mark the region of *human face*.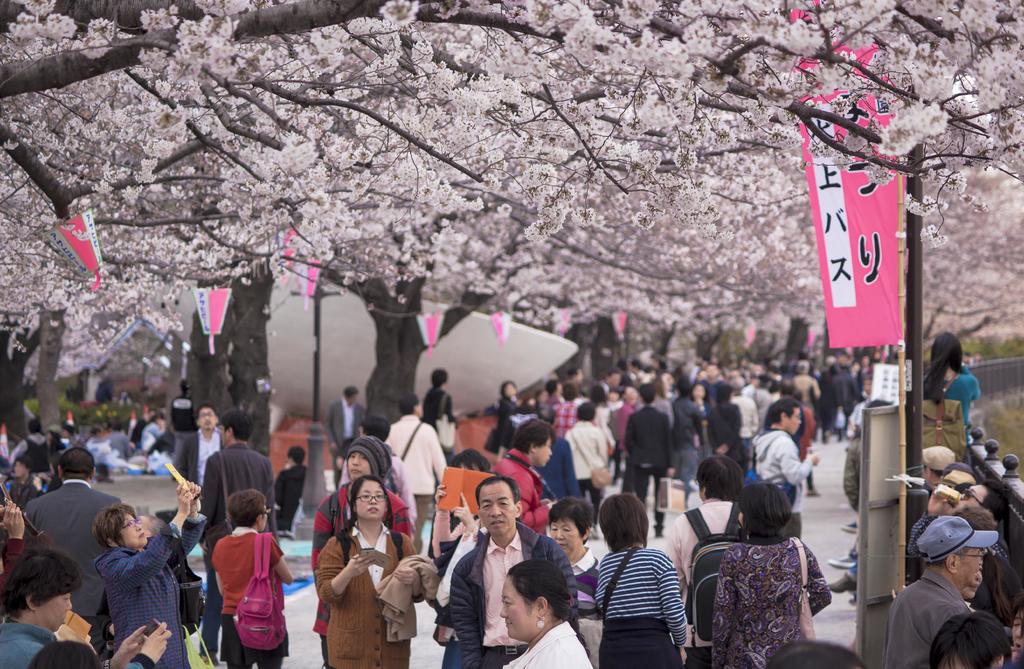
Region: (551, 523, 585, 557).
